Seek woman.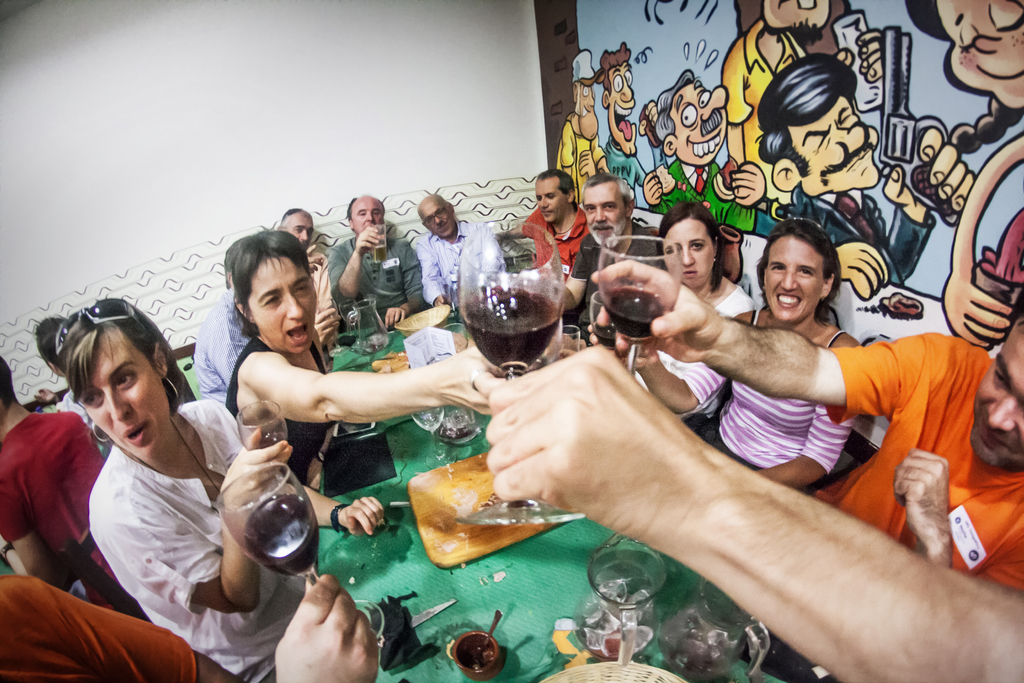
x1=49, y1=288, x2=384, y2=682.
